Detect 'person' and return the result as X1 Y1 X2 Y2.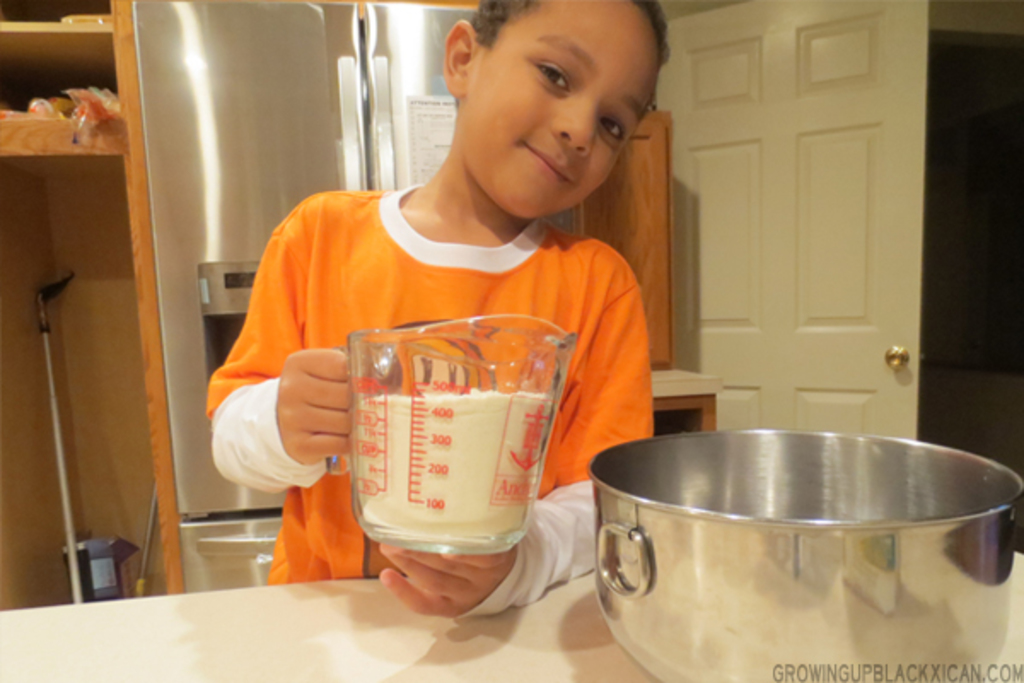
212 17 698 596.
